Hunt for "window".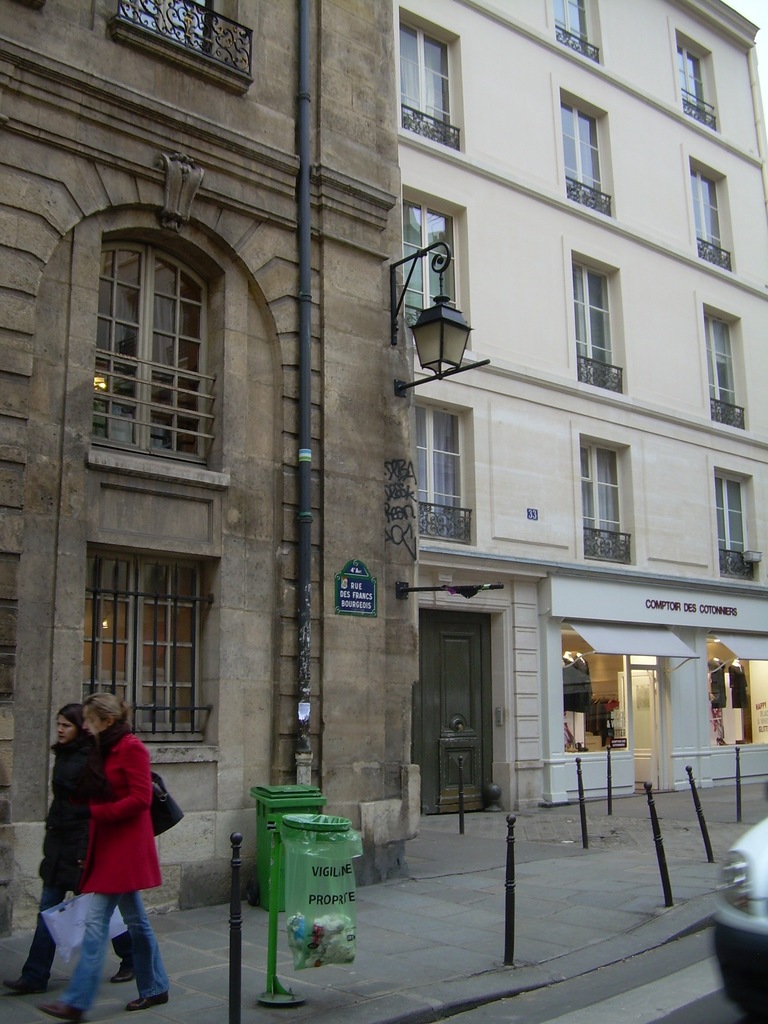
Hunted down at pyautogui.locateOnScreen(96, 204, 230, 463).
